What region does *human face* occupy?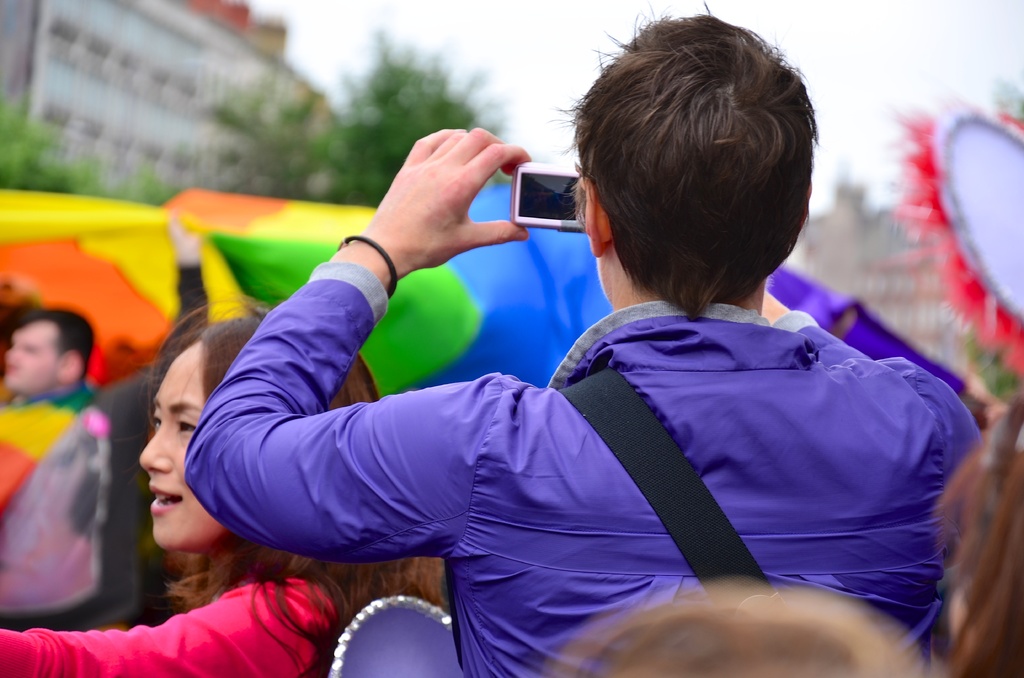
138,350,220,547.
